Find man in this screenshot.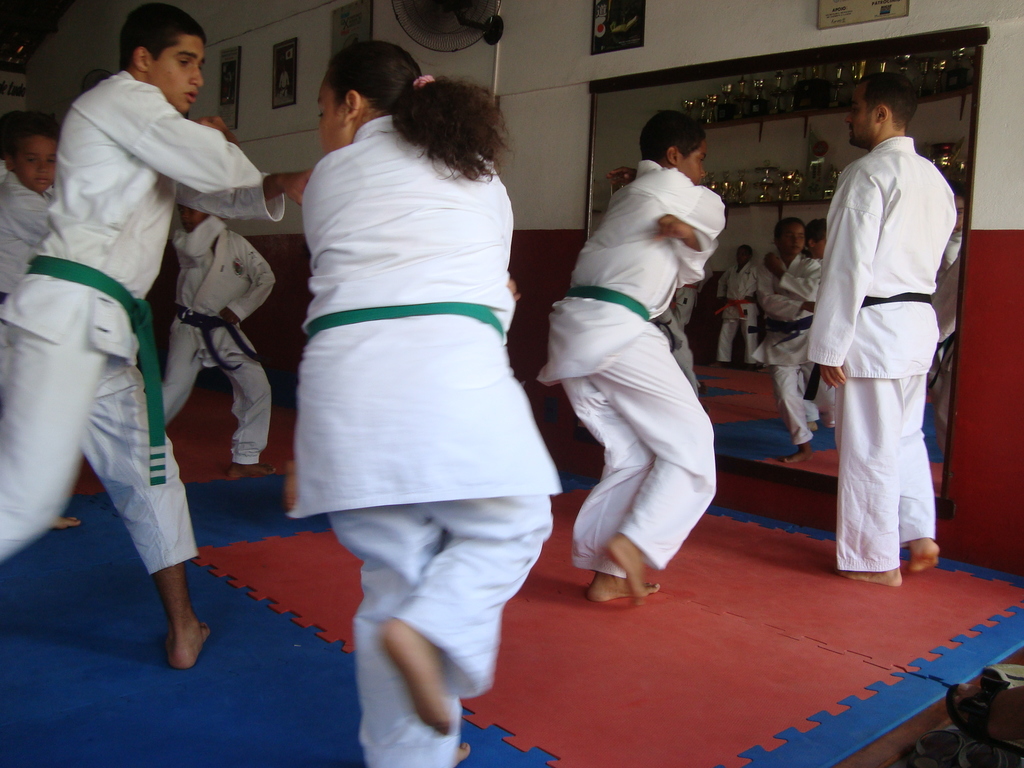
The bounding box for man is <box>532,106,731,612</box>.
